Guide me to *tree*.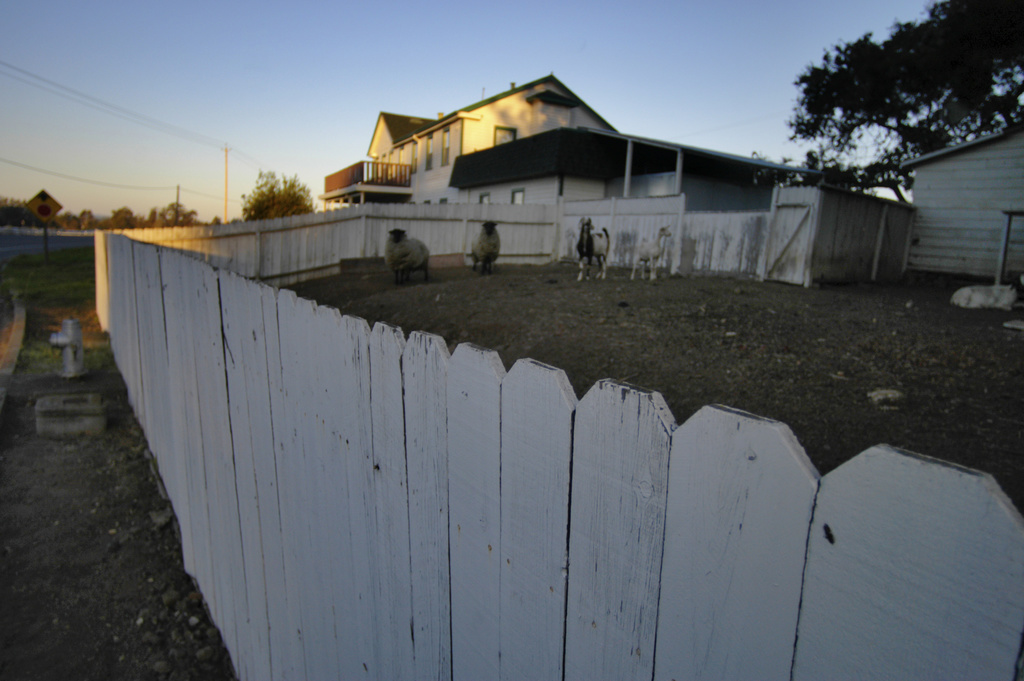
Guidance: x1=242, y1=170, x2=318, y2=222.
